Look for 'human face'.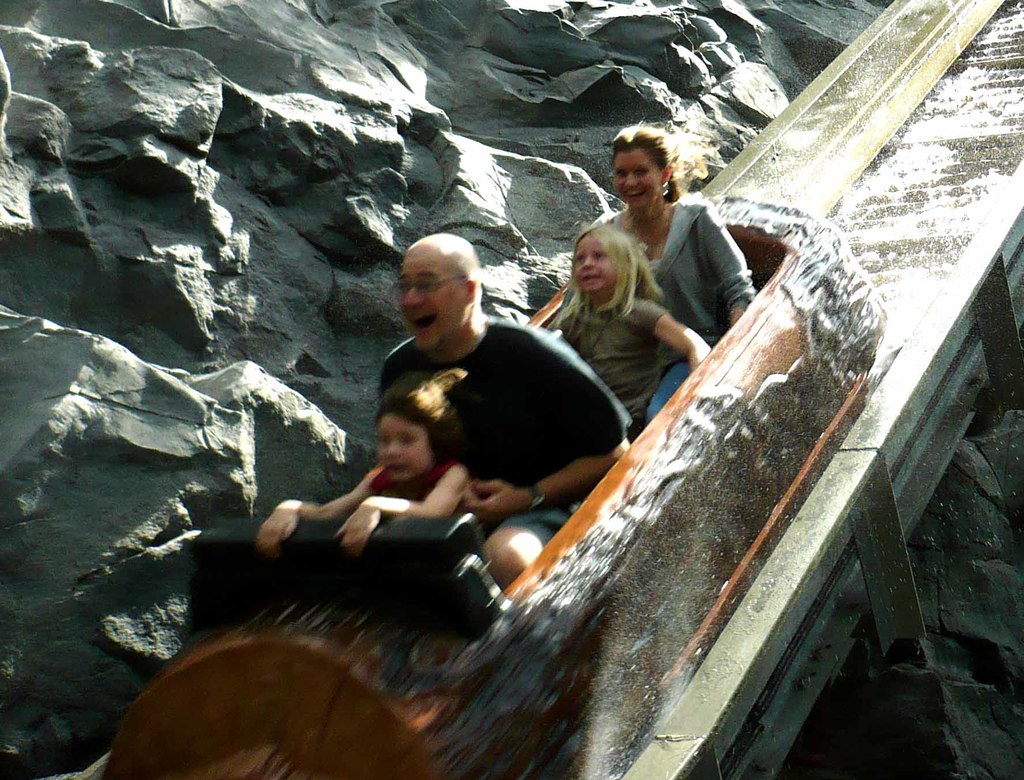
Found: <bbox>614, 143, 671, 221</bbox>.
